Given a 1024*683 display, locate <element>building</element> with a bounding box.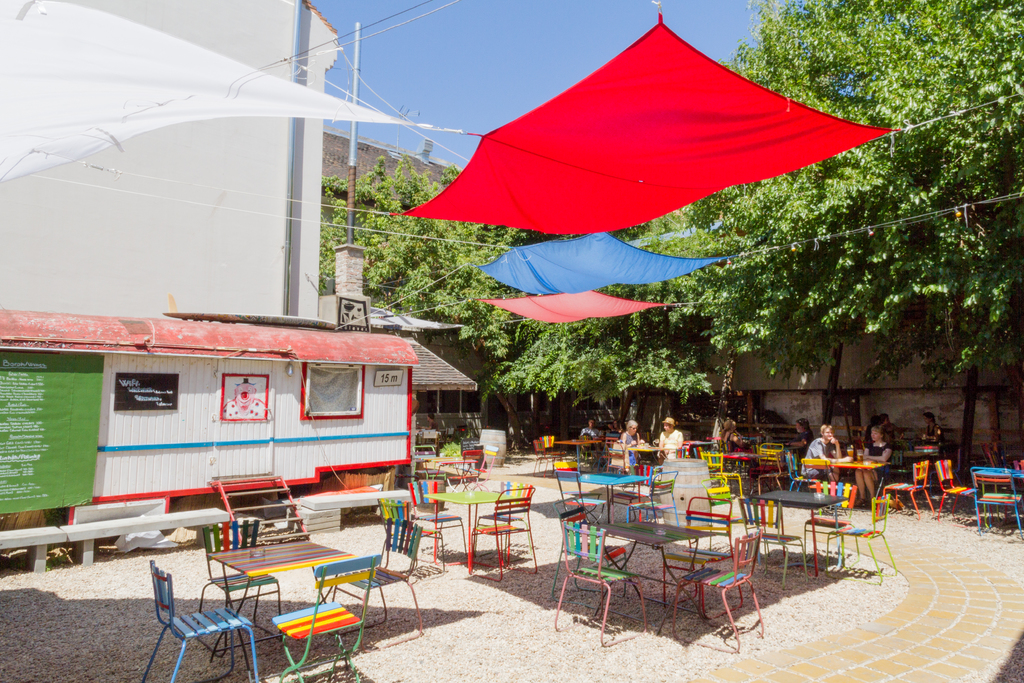
Located: detection(314, 126, 545, 440).
